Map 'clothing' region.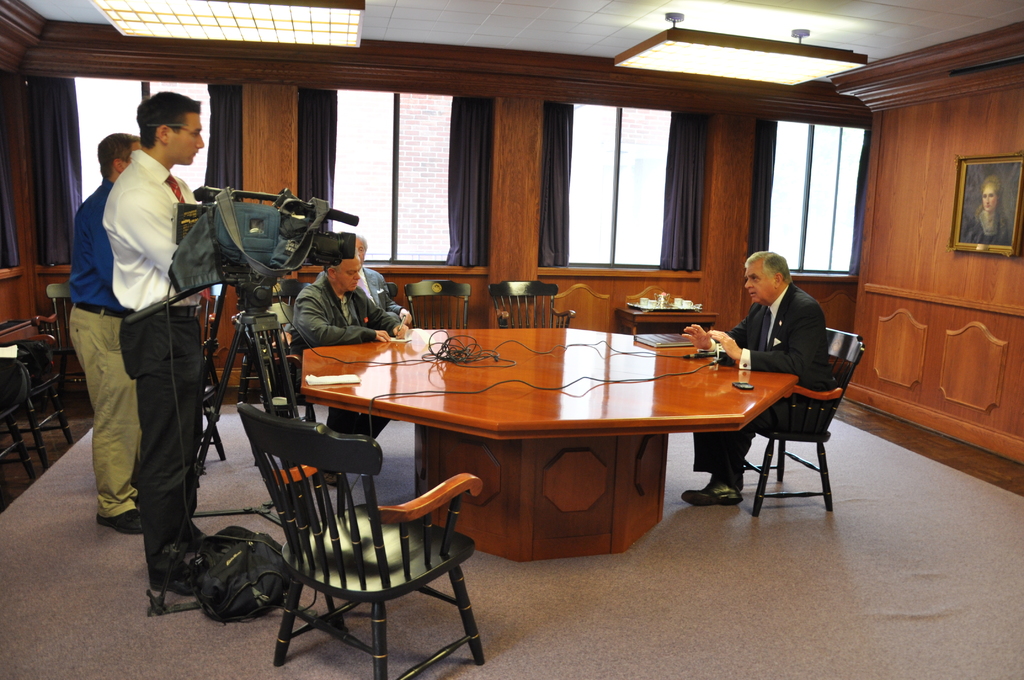
Mapped to bbox(314, 264, 404, 325).
